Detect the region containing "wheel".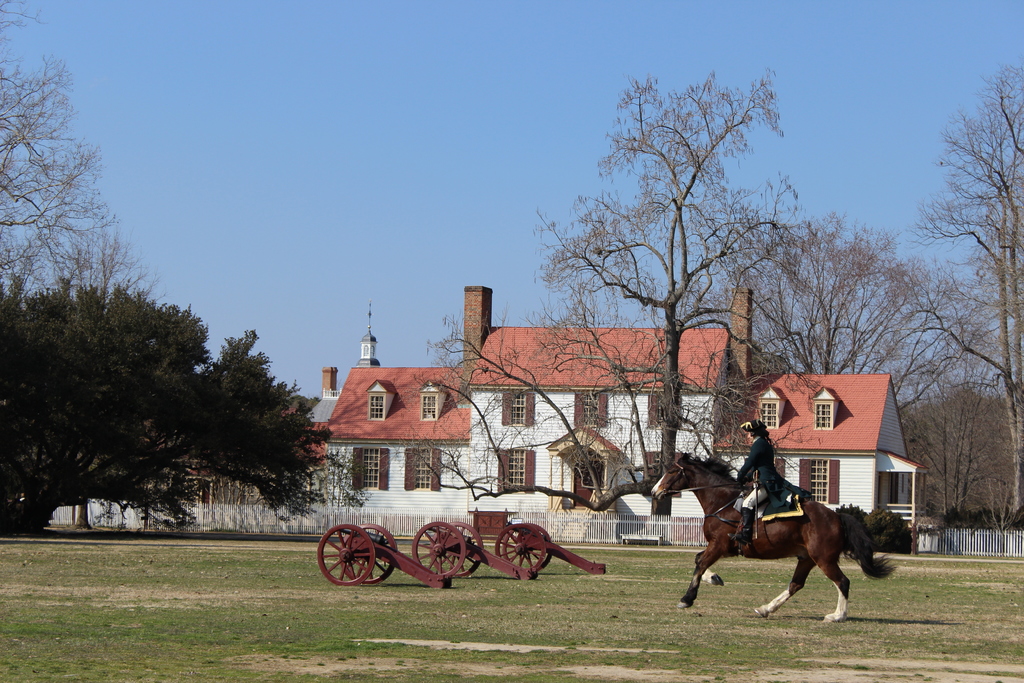
314, 522, 376, 588.
